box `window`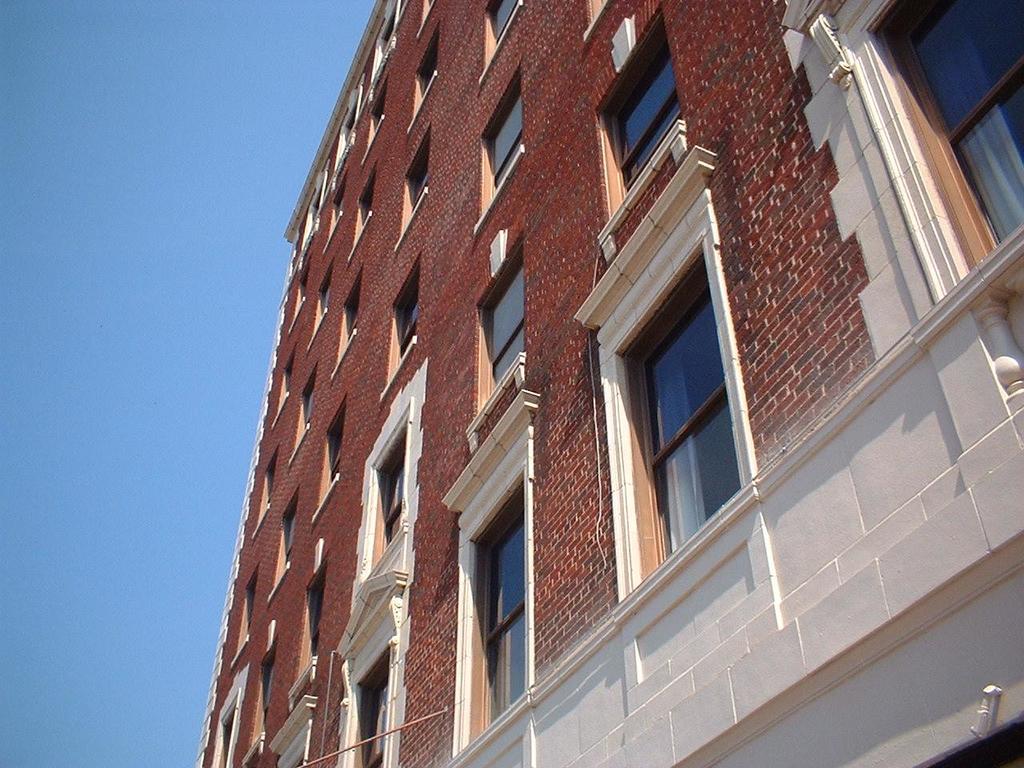
354 666 390 766
